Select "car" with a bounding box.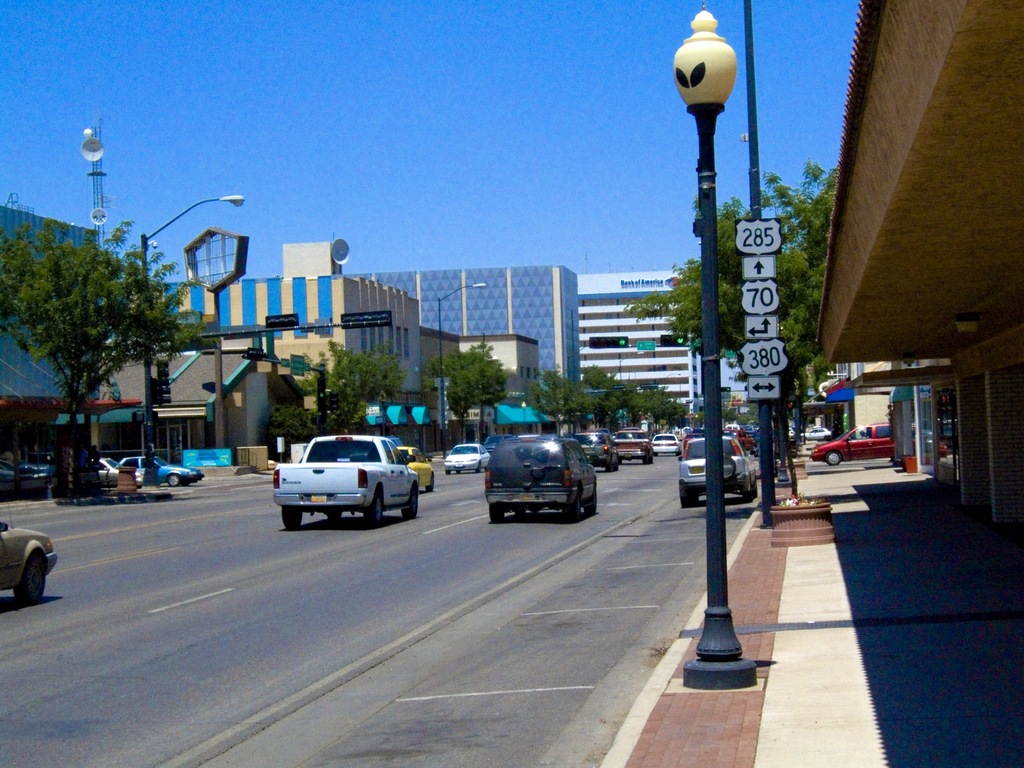
20:461:51:491.
